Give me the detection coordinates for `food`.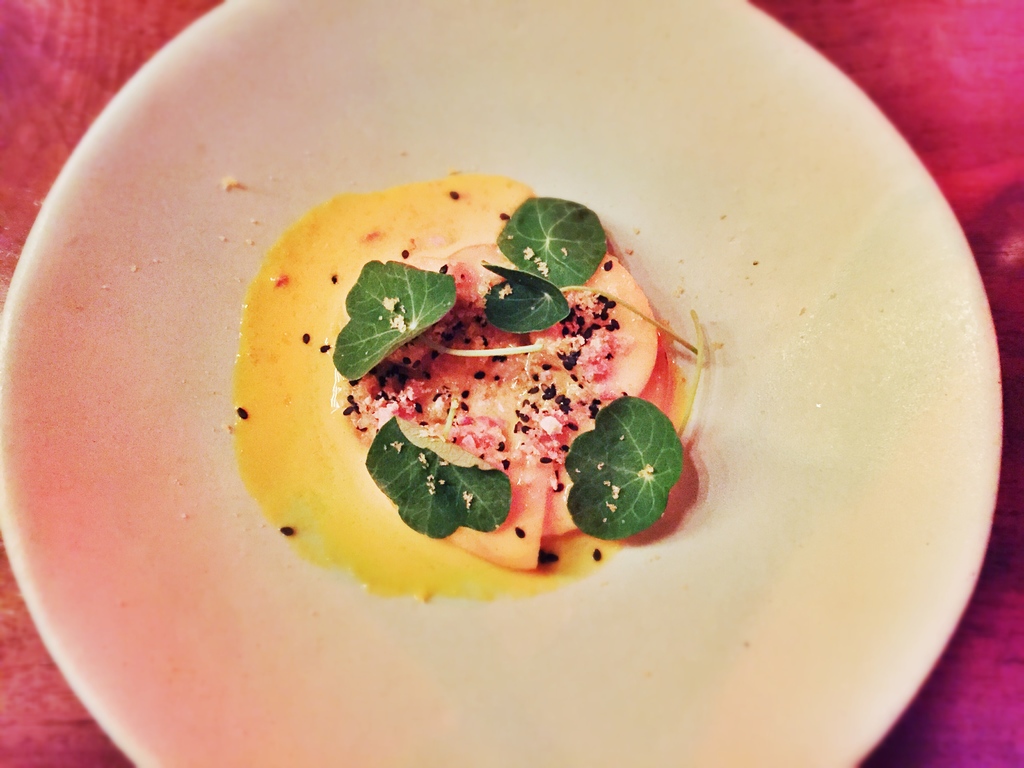
region(227, 170, 708, 598).
